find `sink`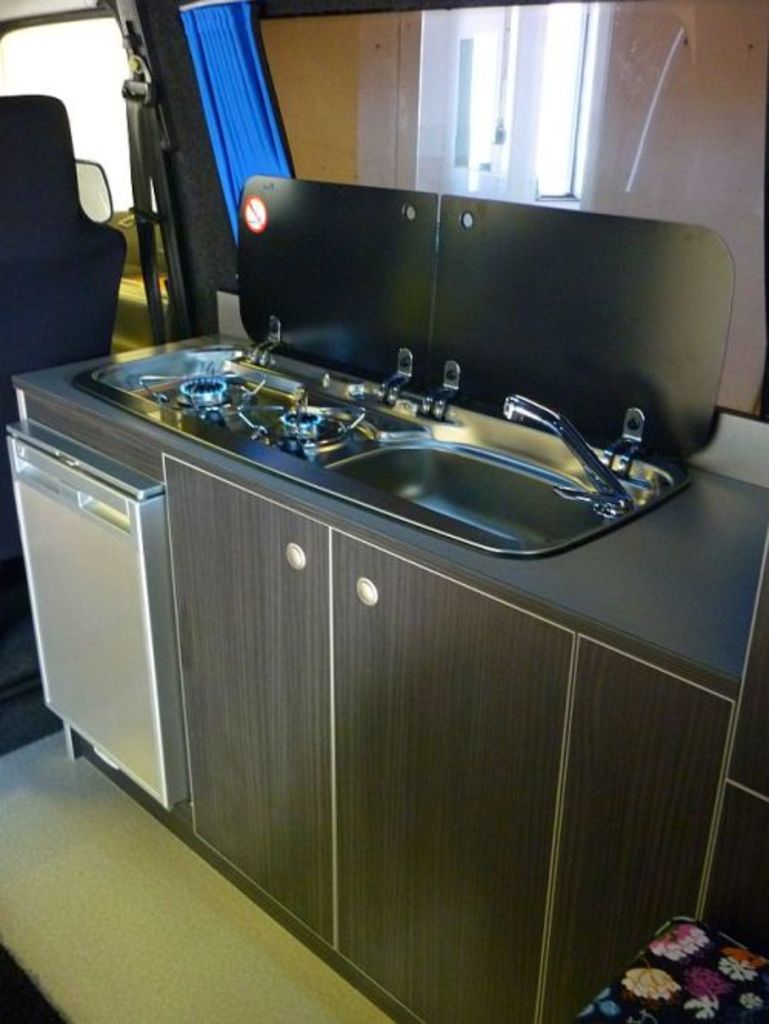
rect(320, 391, 692, 561)
